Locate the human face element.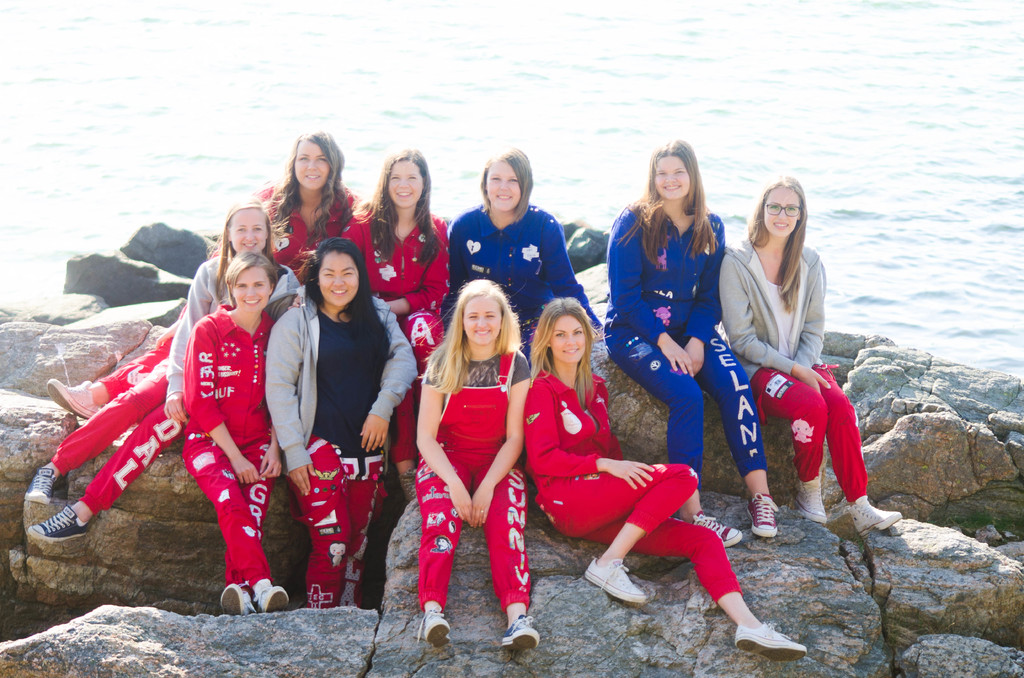
Element bbox: rect(765, 186, 801, 239).
